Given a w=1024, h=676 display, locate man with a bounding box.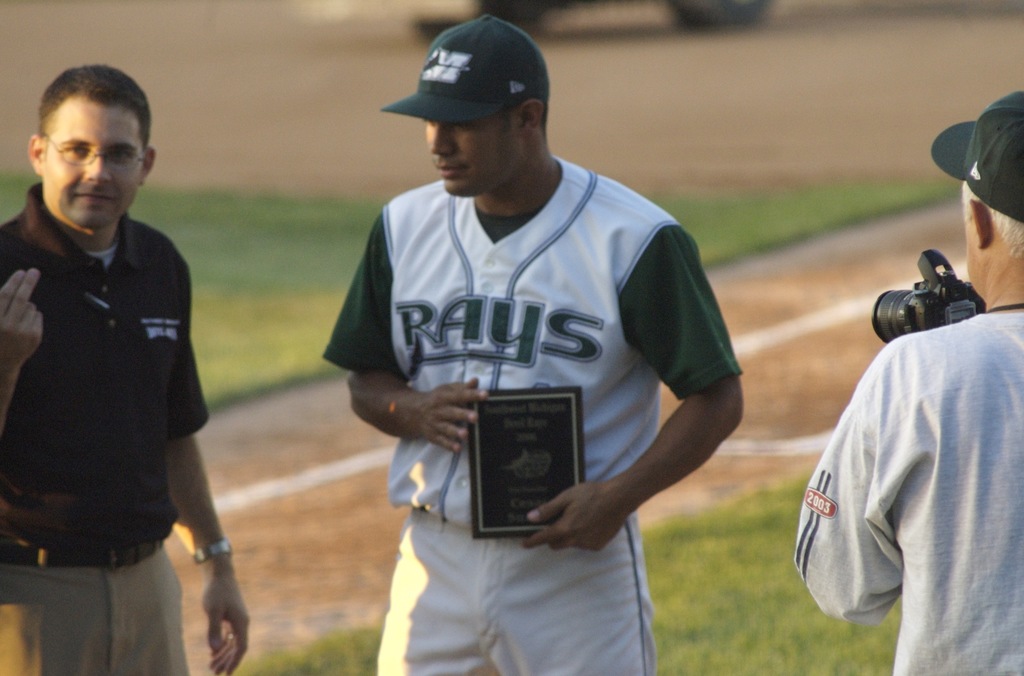
Located: x1=321 y1=13 x2=743 y2=675.
